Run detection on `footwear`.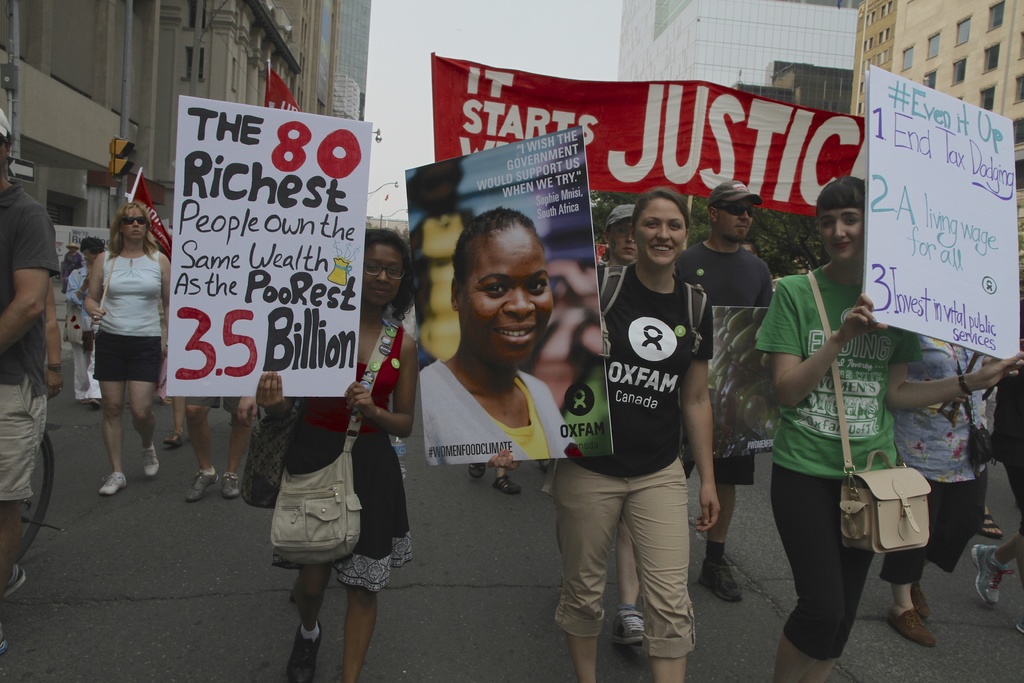
Result: x1=614, y1=608, x2=643, y2=648.
